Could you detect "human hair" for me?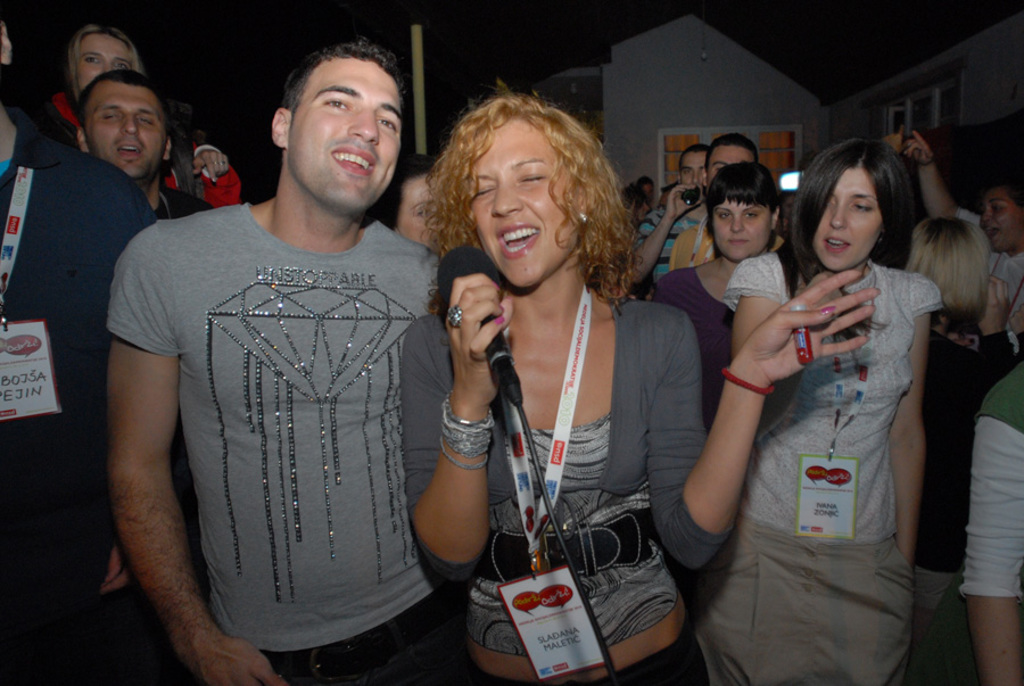
Detection result: {"left": 704, "top": 158, "right": 784, "bottom": 228}.
